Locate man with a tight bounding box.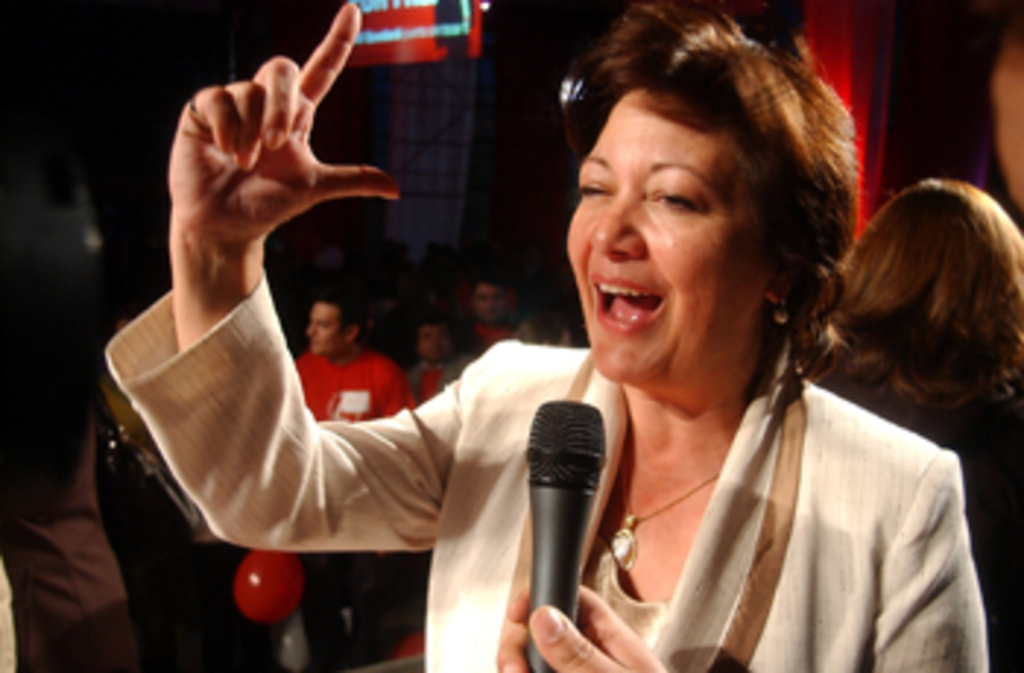
l=456, t=269, r=527, b=354.
